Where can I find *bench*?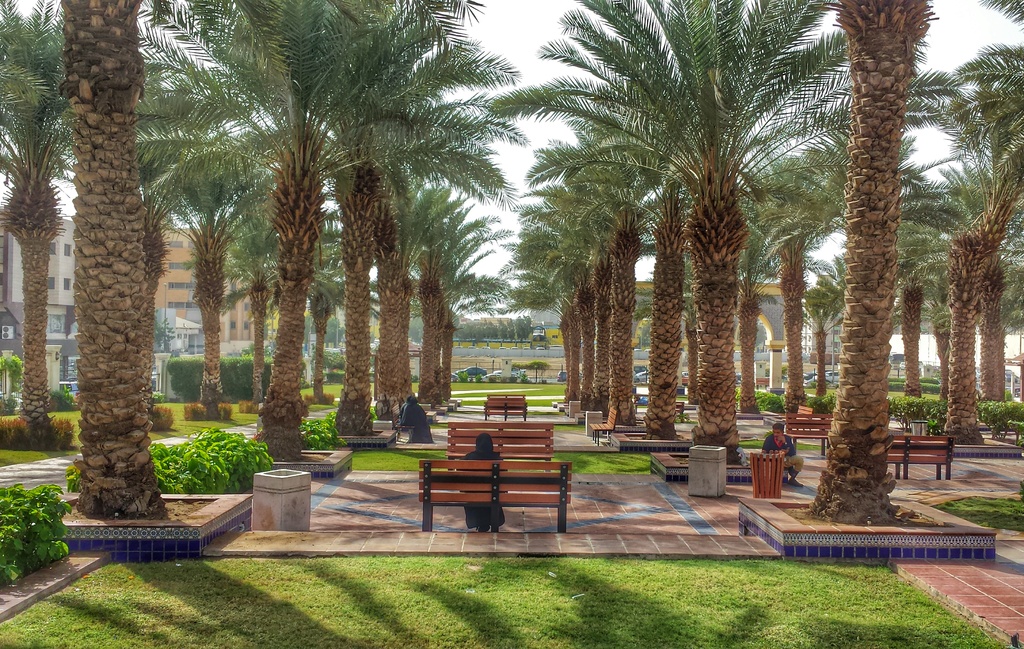
You can find it at 676 402 684 414.
